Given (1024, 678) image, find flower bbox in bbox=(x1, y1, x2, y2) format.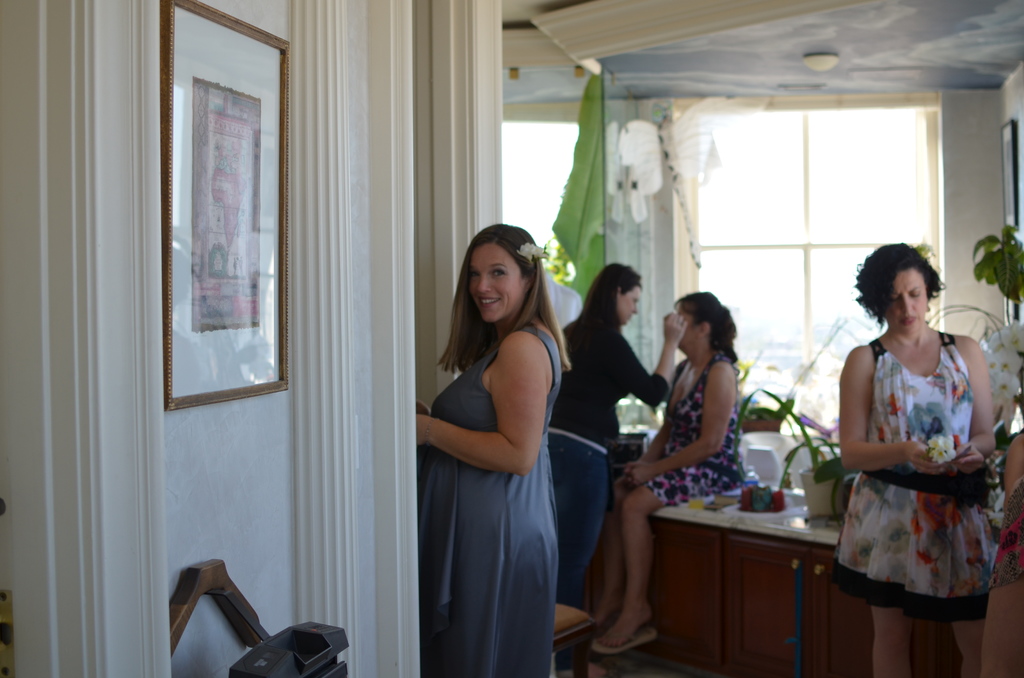
bbox=(876, 521, 911, 554).
